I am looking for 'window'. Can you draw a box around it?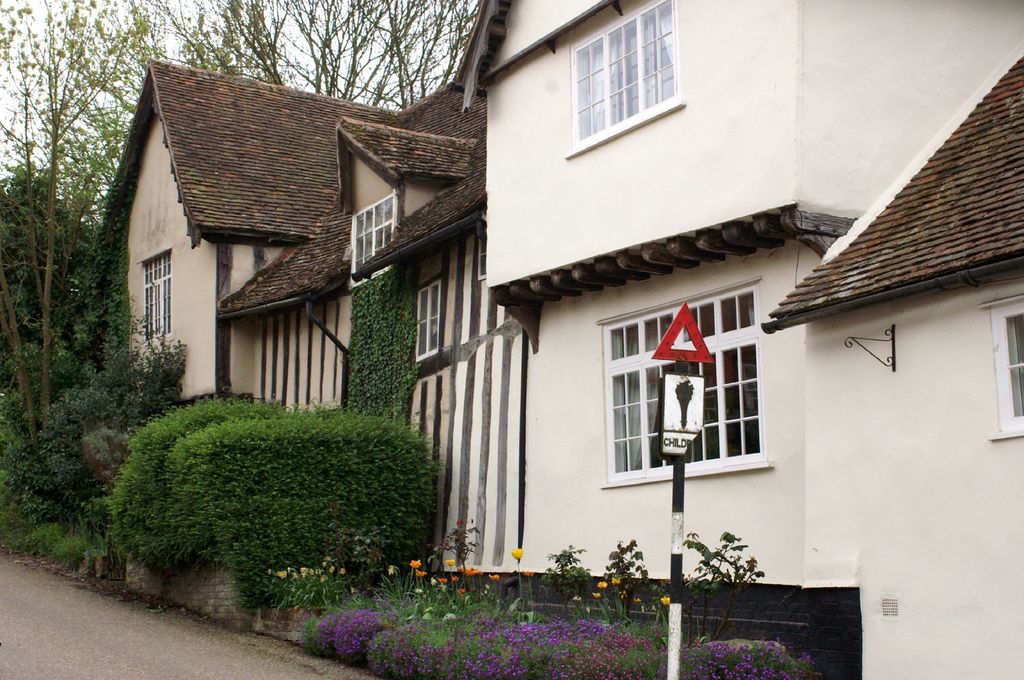
Sure, the bounding box is box(135, 247, 175, 345).
